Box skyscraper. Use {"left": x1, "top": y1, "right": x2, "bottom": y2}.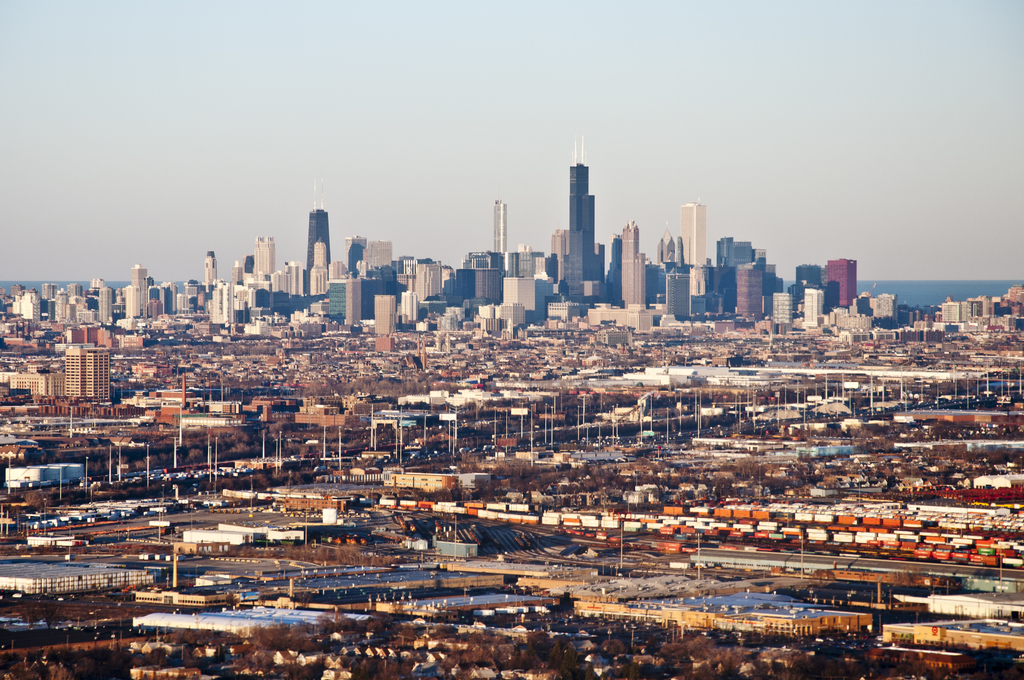
{"left": 368, "top": 239, "right": 399, "bottom": 275}.
